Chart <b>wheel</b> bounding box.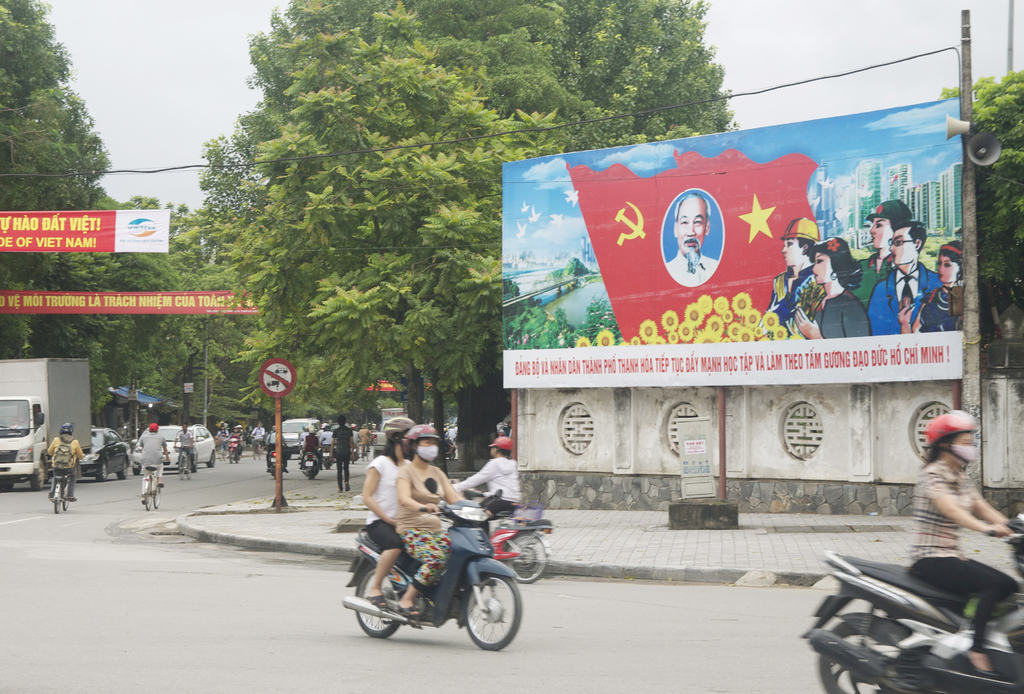
Charted: {"left": 206, "top": 453, "right": 215, "bottom": 467}.
